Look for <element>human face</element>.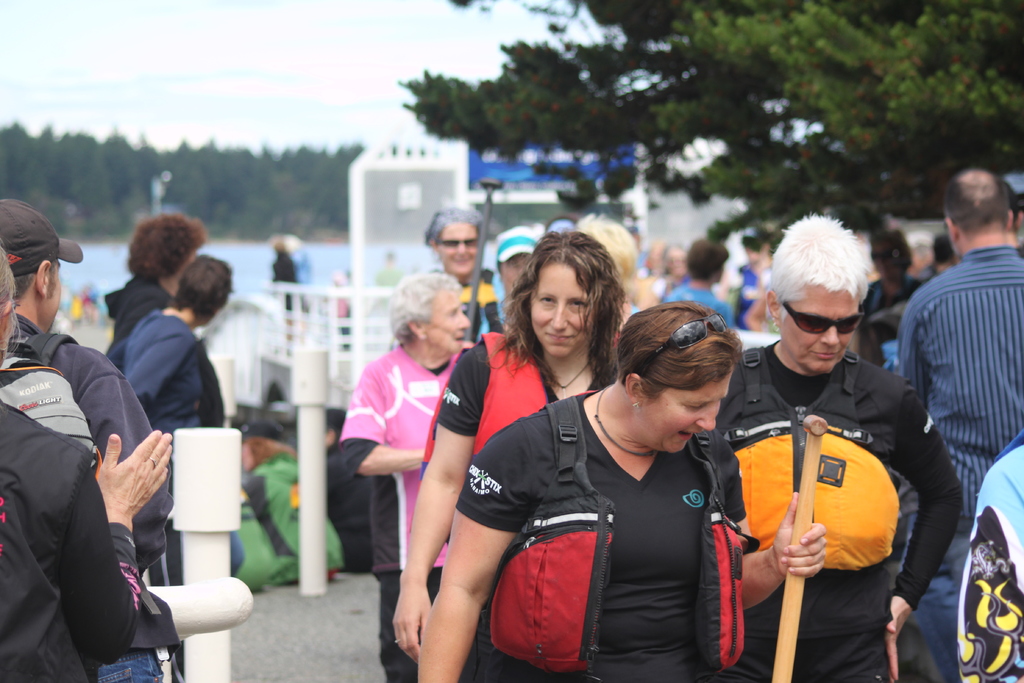
Found: region(428, 288, 472, 352).
